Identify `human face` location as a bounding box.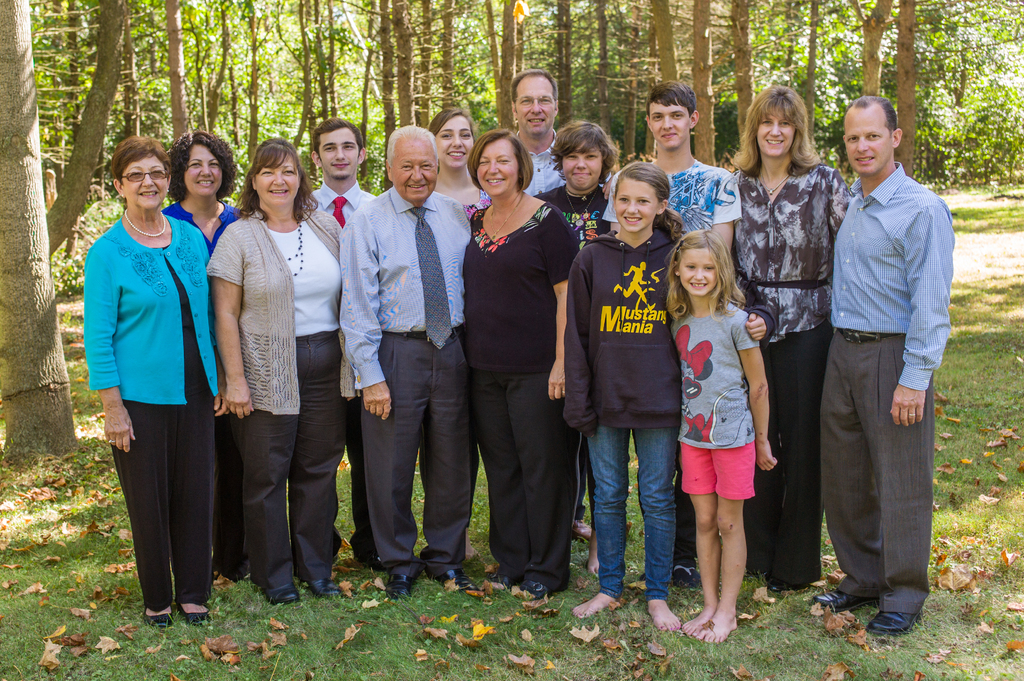
bbox=[182, 145, 224, 195].
